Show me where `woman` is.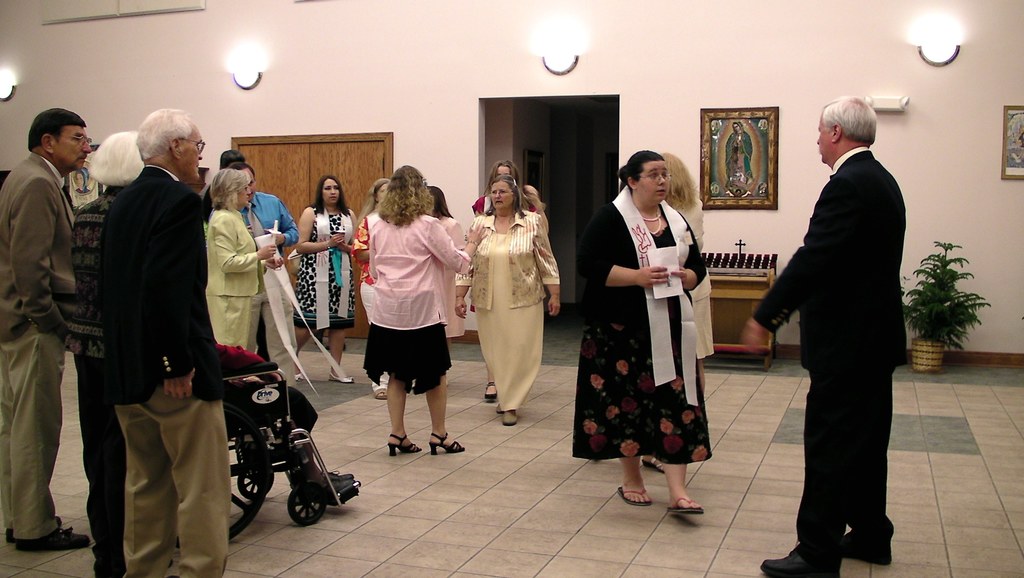
`woman` is at <box>649,155,712,467</box>.
